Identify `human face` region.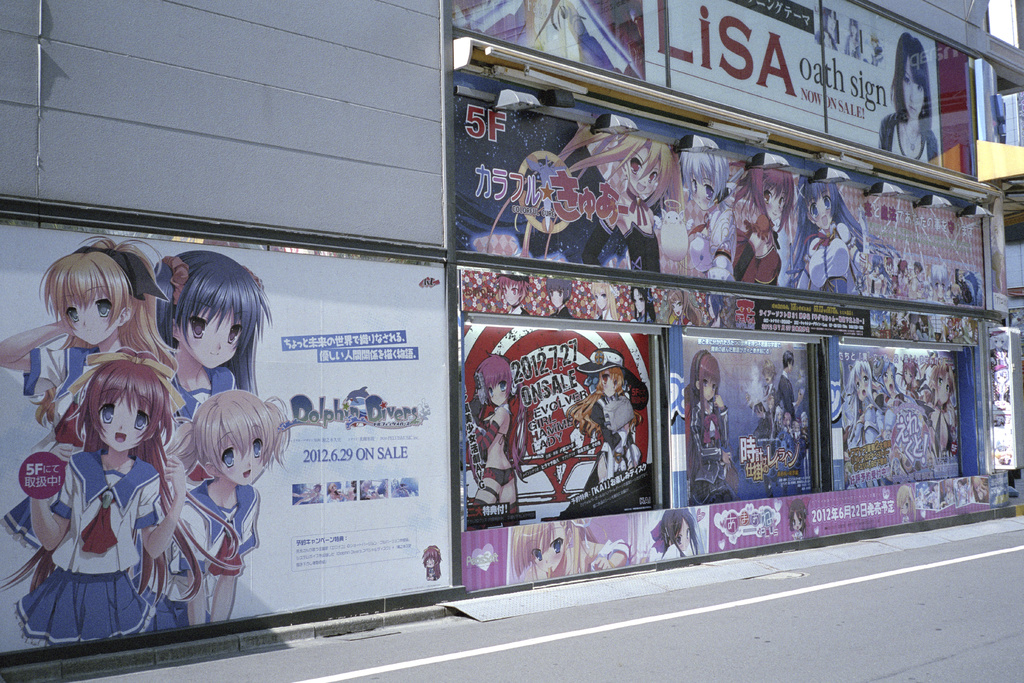
Region: BBox(901, 58, 931, 115).
